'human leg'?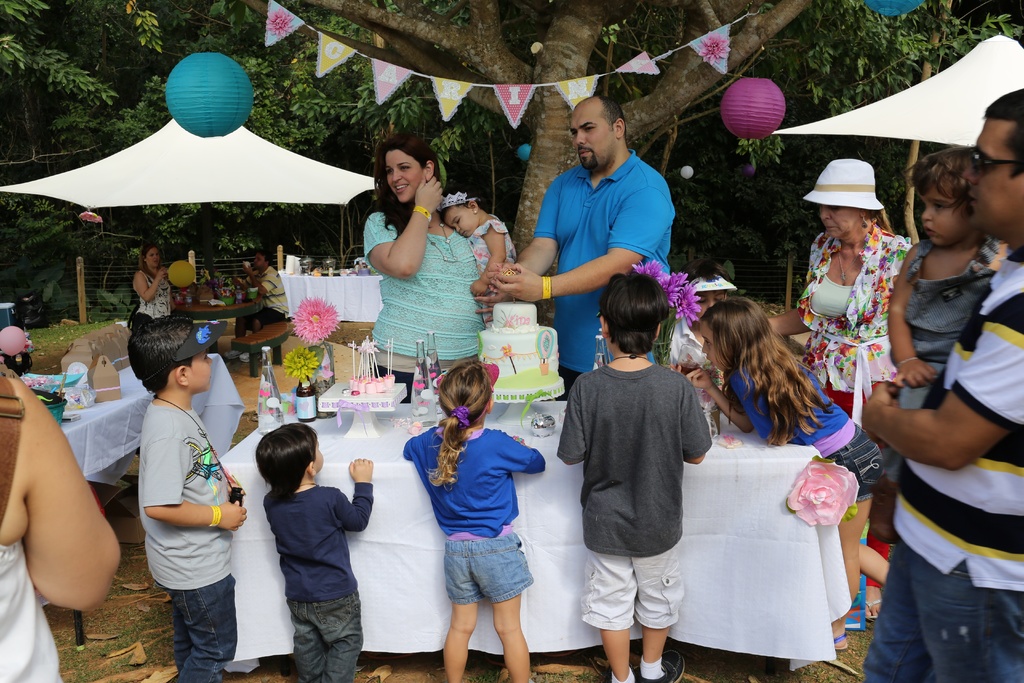
rect(468, 534, 528, 682)
